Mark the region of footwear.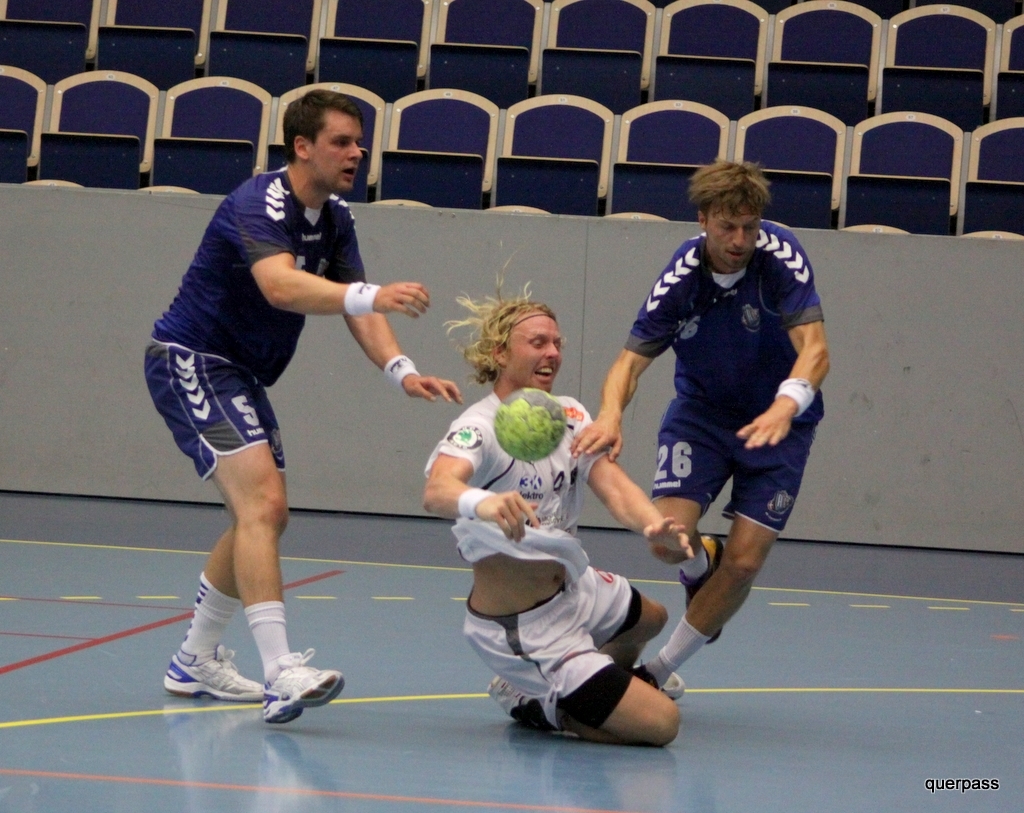
Region: box(658, 671, 687, 702).
